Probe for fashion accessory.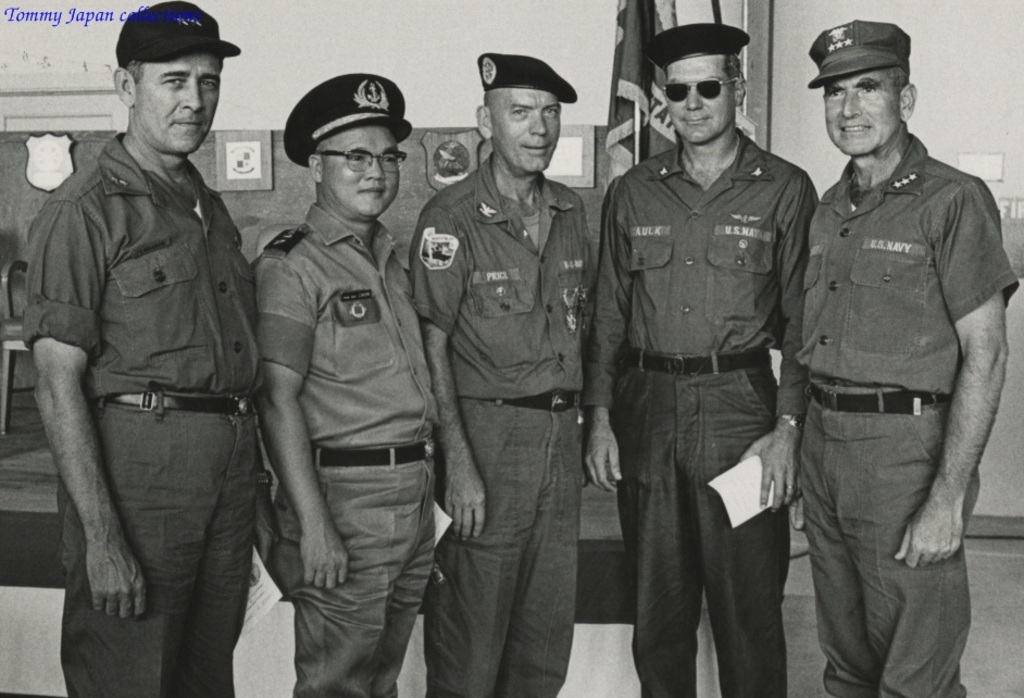
Probe result: bbox(619, 348, 775, 376).
